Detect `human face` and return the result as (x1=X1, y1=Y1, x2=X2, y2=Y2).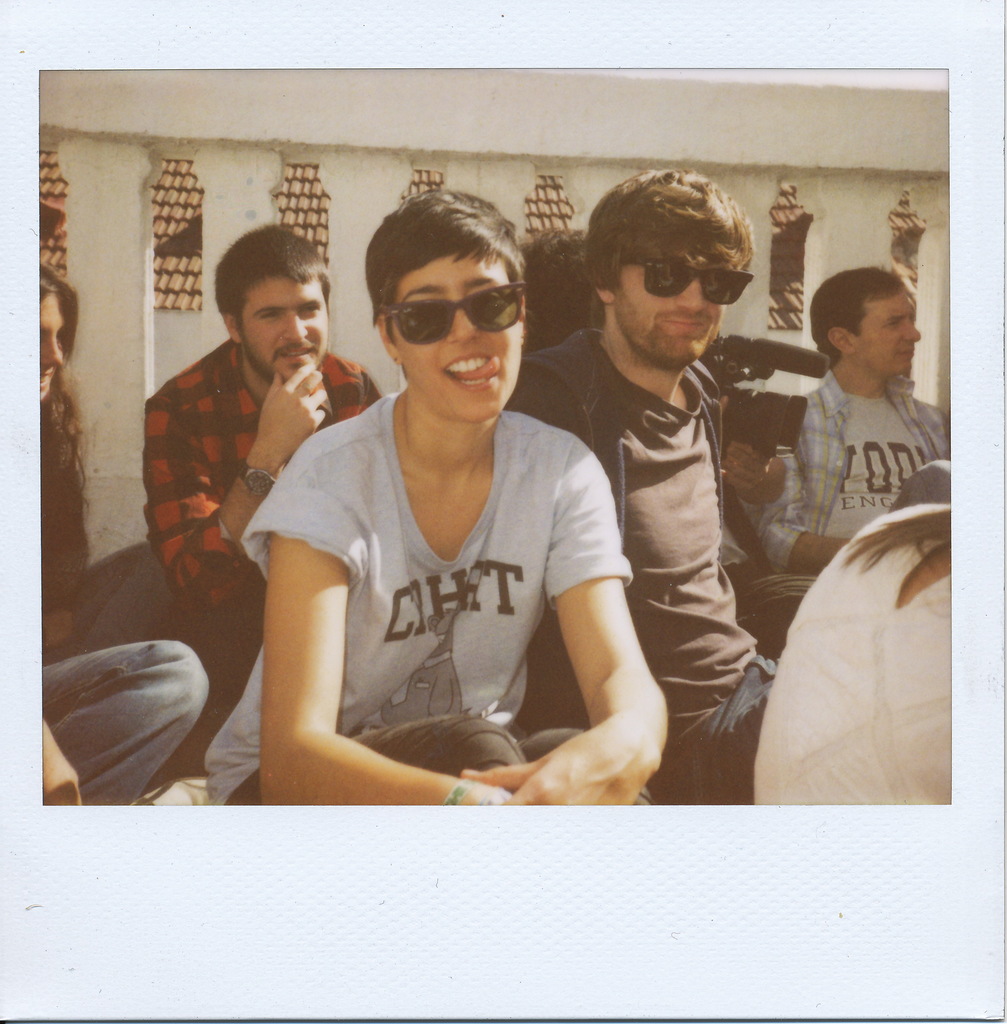
(x1=240, y1=280, x2=325, y2=382).
